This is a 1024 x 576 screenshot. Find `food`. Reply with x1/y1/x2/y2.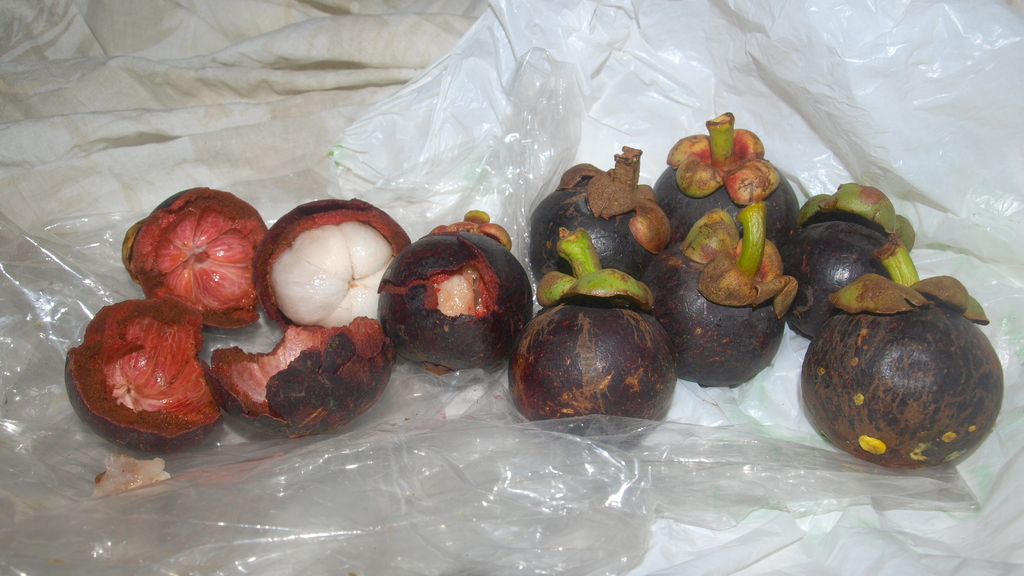
65/294/223/448.
